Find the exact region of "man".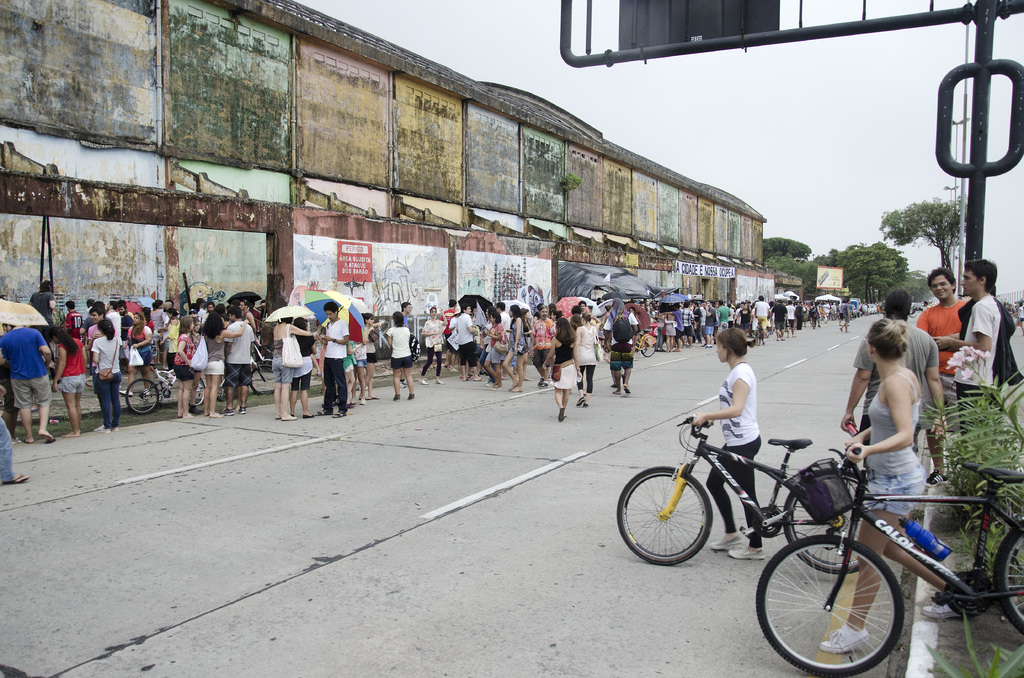
Exact region: detection(836, 285, 959, 481).
